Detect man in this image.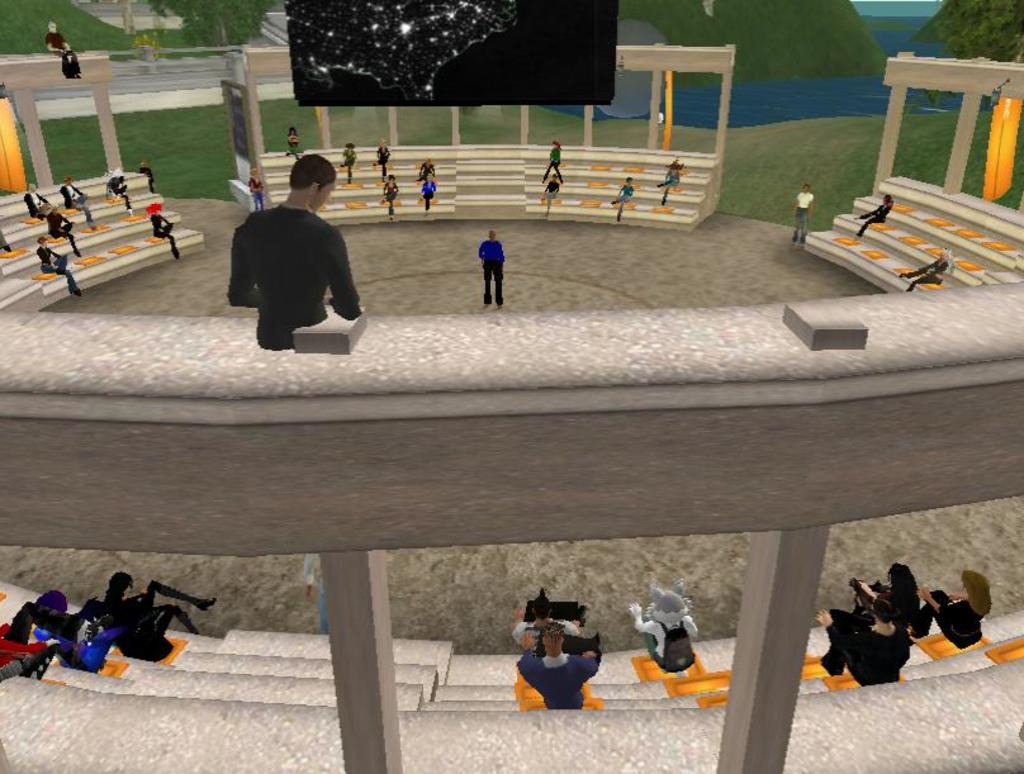
Detection: x1=52 y1=212 x2=80 y2=252.
